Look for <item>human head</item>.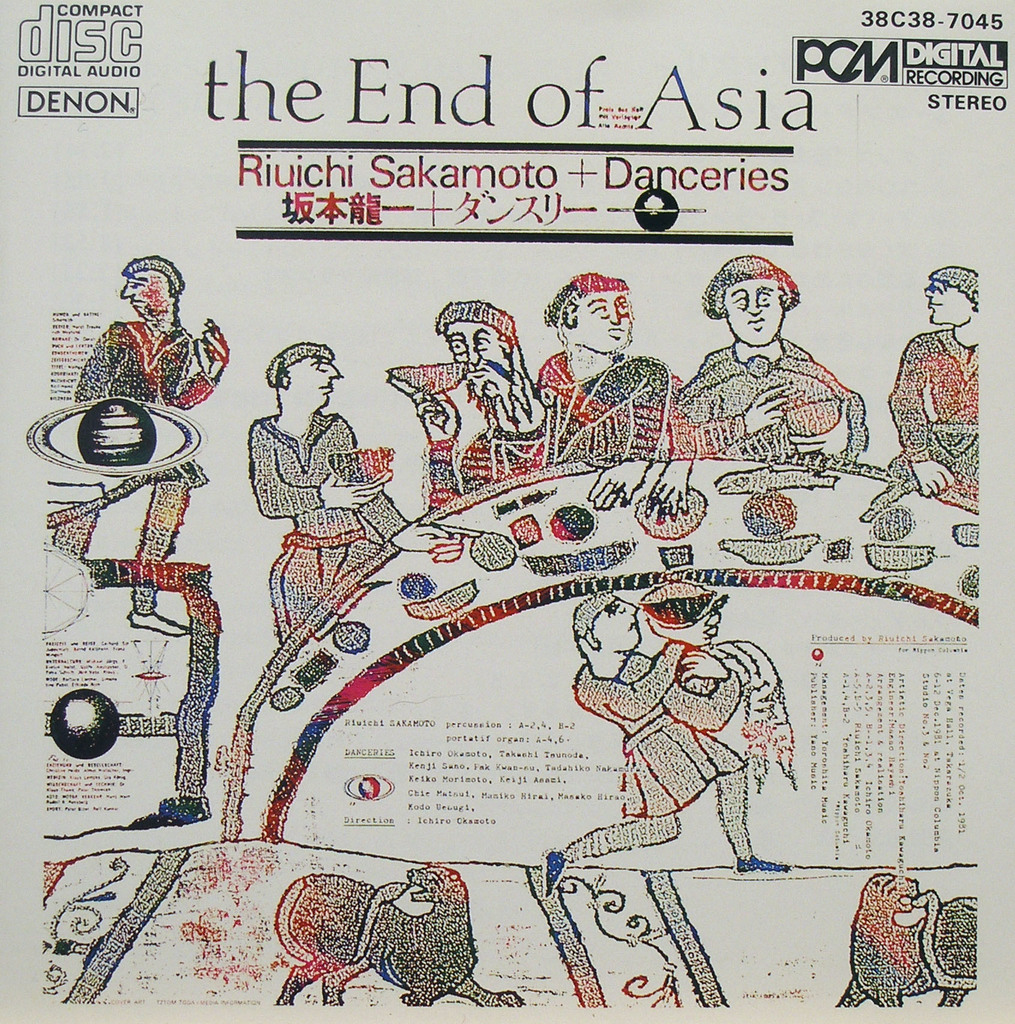
Found: left=273, top=337, right=352, bottom=412.
